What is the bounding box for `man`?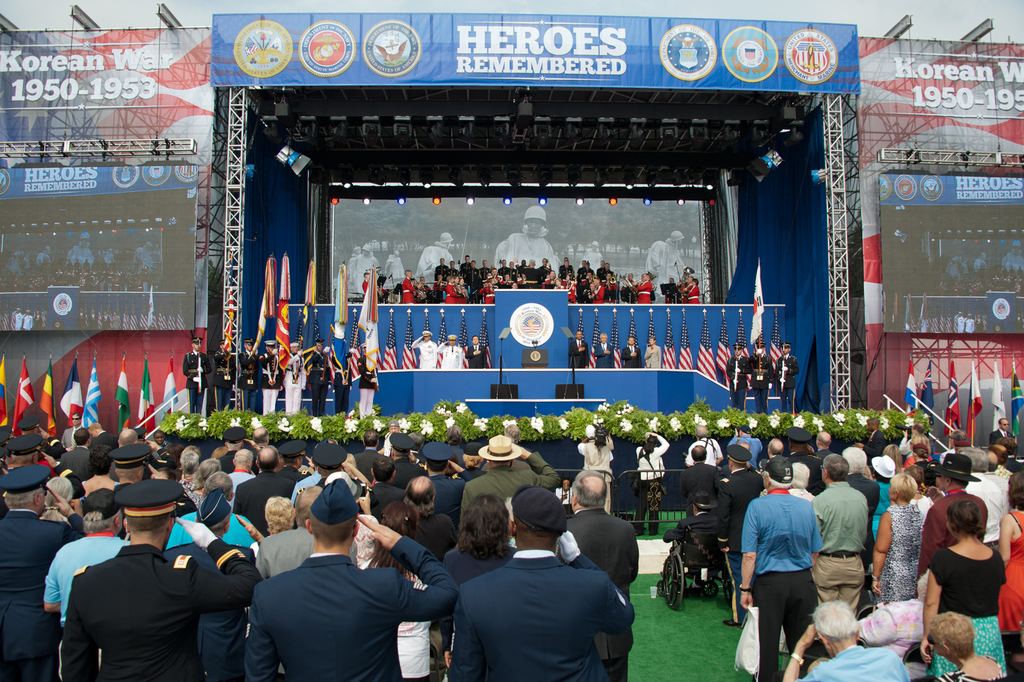
(left=214, top=339, right=238, bottom=417).
